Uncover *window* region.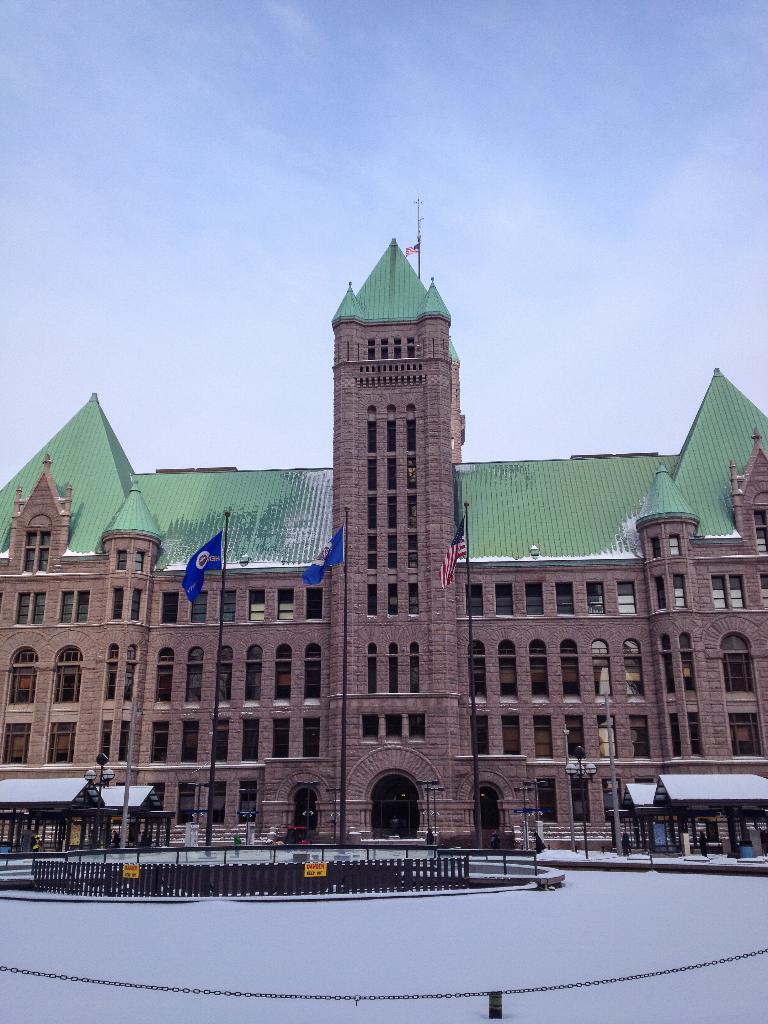
Uncovered: box(620, 581, 637, 614).
